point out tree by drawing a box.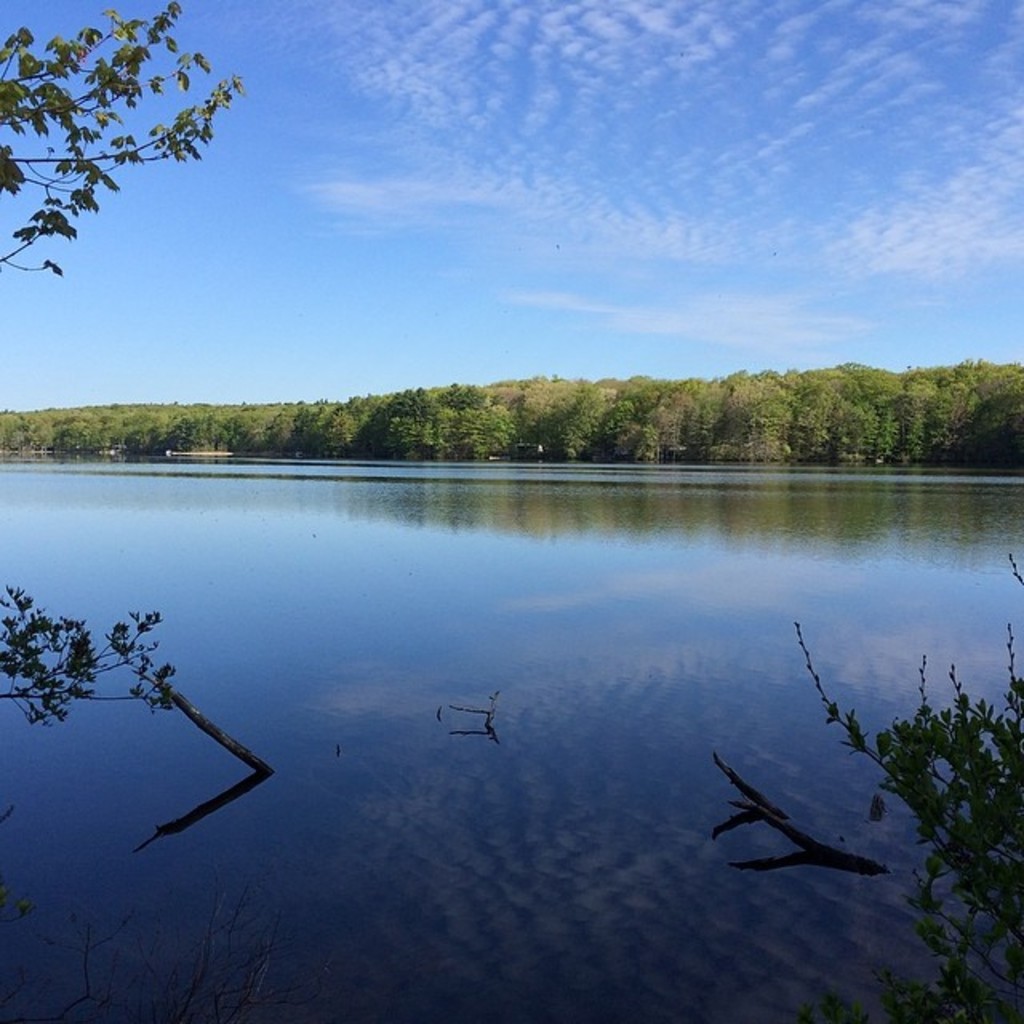
<box>963,370,1022,453</box>.
